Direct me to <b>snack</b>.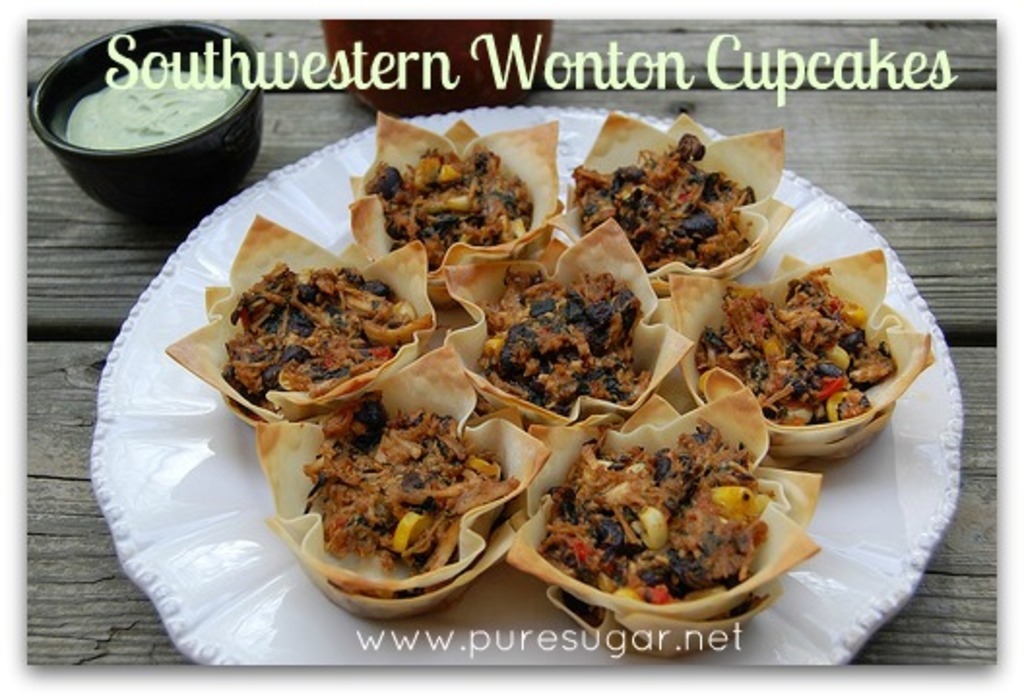
Direction: [163, 215, 438, 419].
